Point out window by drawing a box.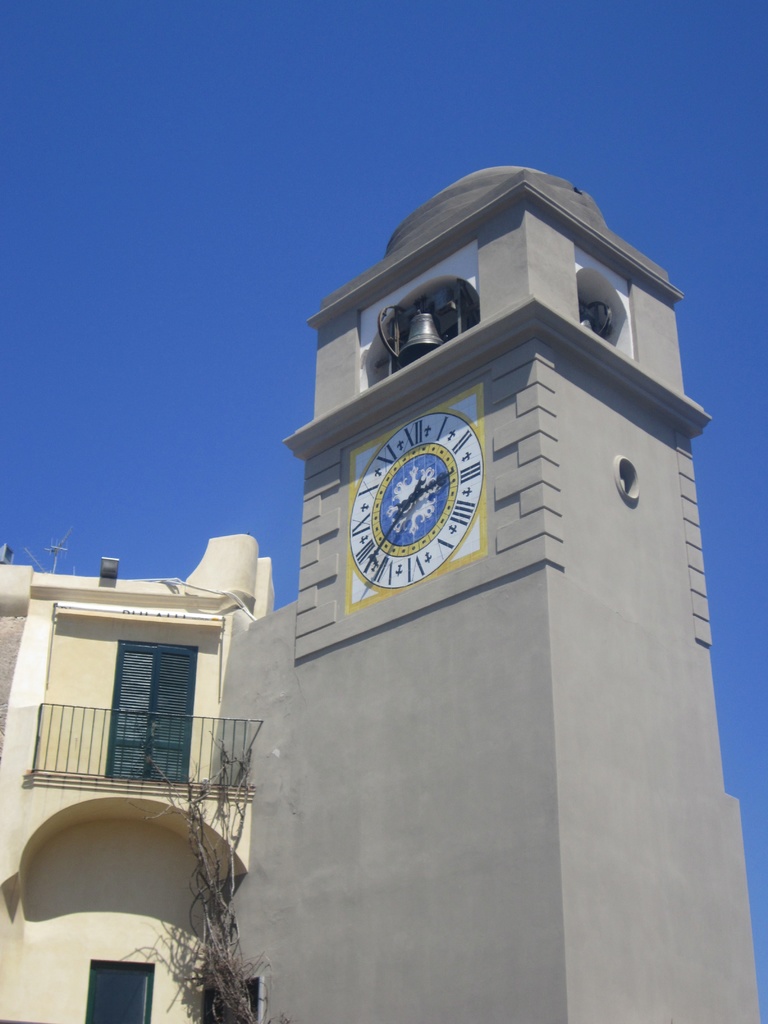
{"left": 612, "top": 467, "right": 635, "bottom": 494}.
